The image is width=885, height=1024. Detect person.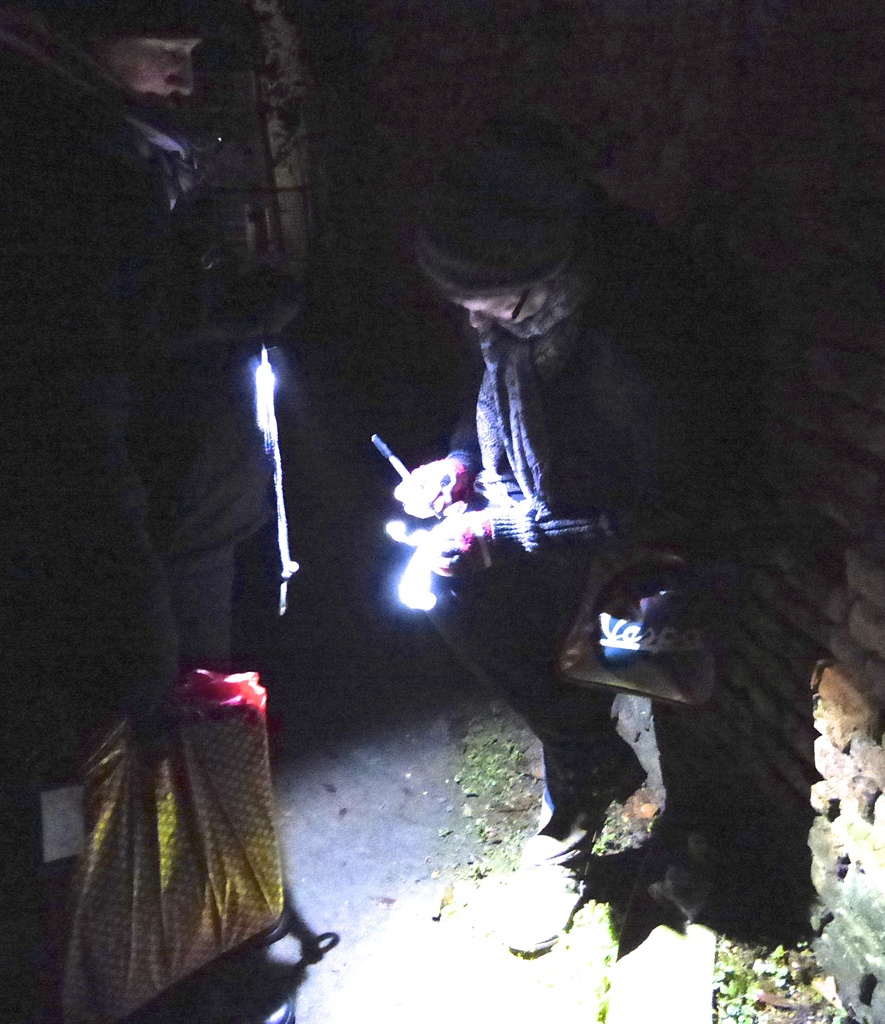
Detection: (393,164,767,959).
